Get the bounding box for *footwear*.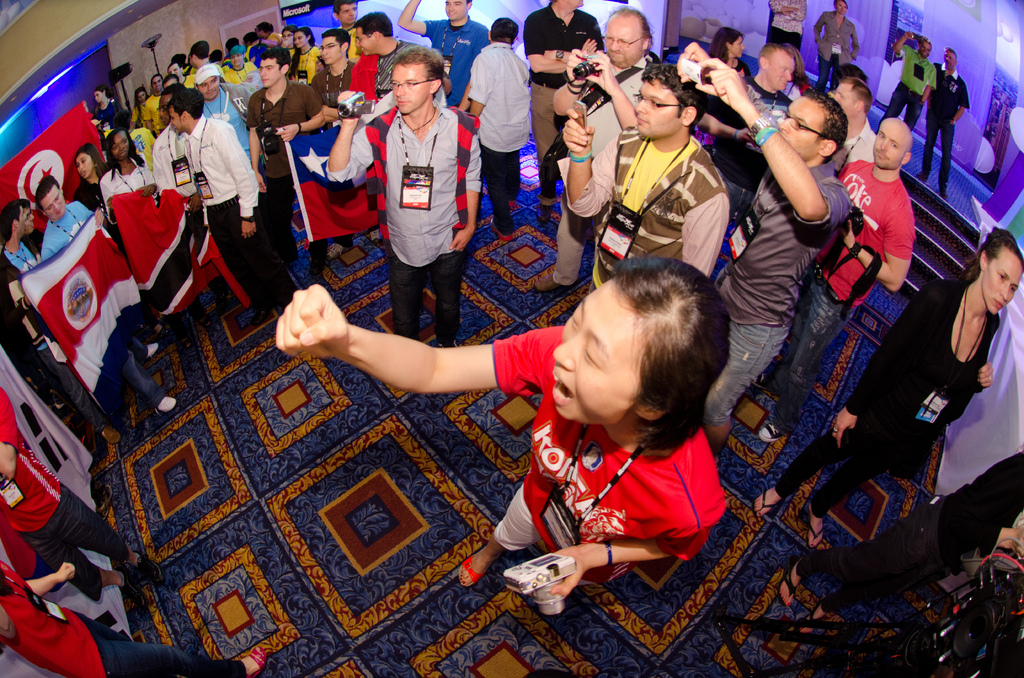
457 553 490 586.
